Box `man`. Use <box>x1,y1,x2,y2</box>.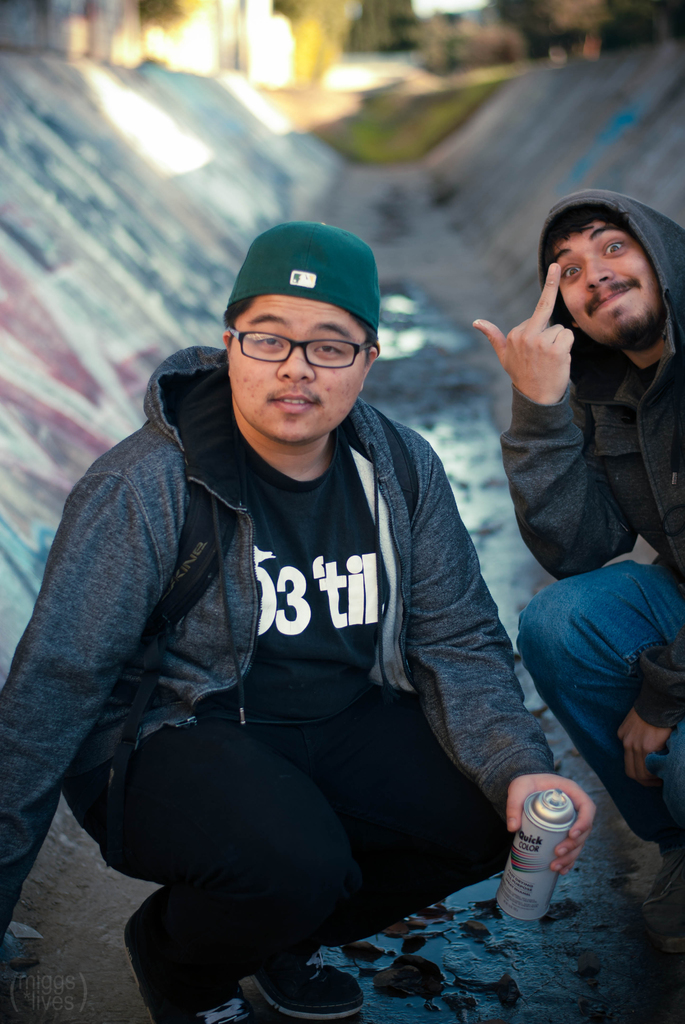
<box>474,181,684,916</box>.
